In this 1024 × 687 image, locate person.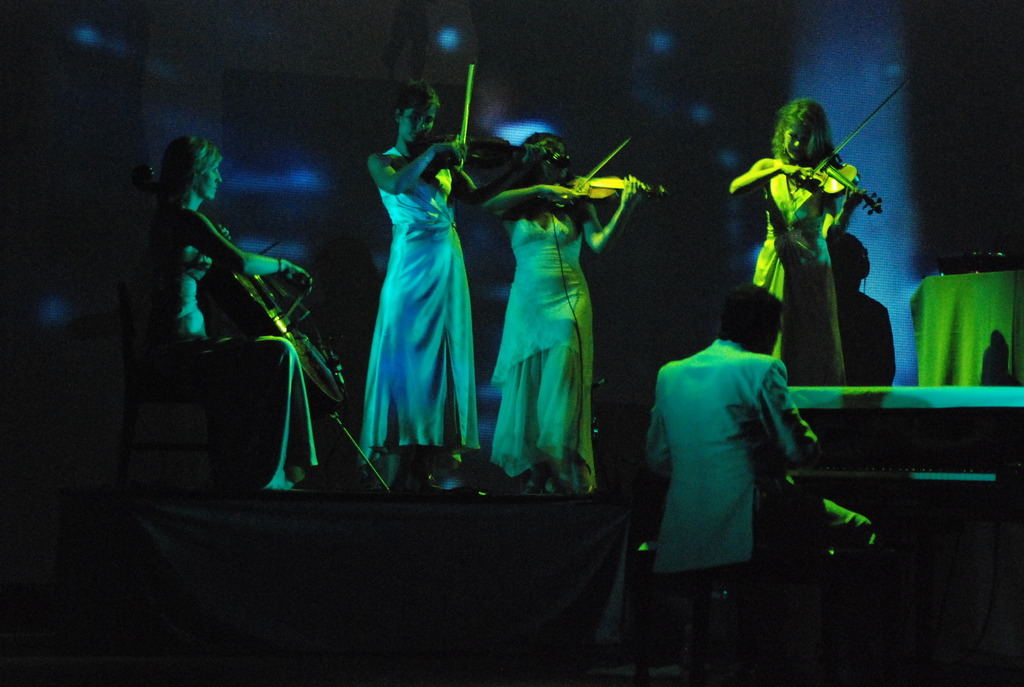
Bounding box: [479,136,648,502].
